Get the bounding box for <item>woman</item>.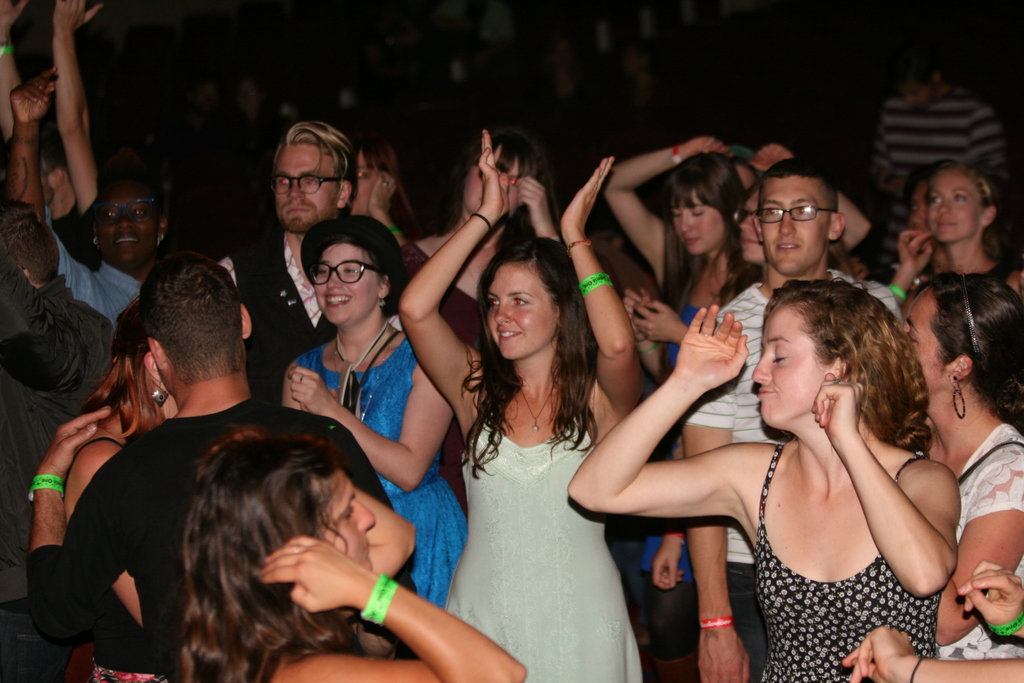
<region>282, 217, 468, 612</region>.
